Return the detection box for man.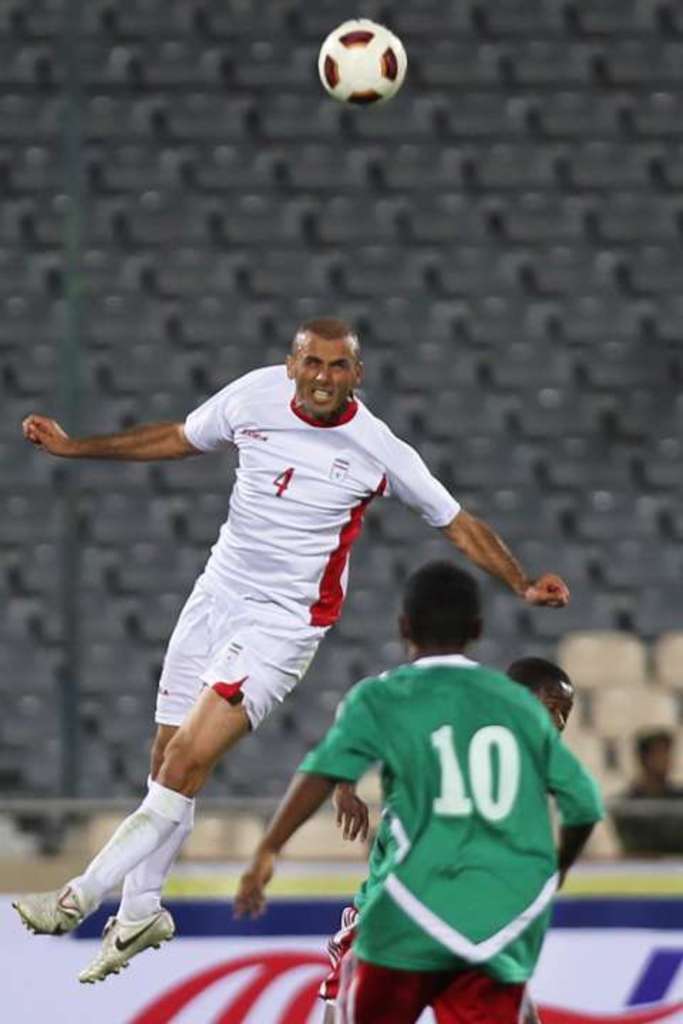
[x1=616, y1=728, x2=682, y2=866].
